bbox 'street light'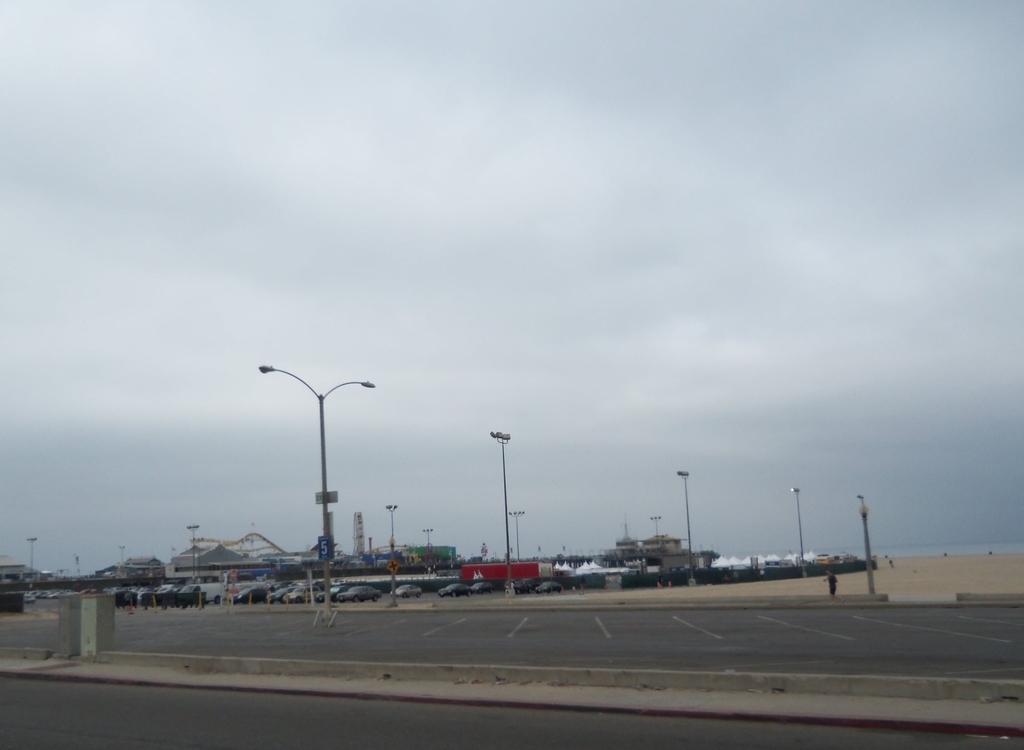
651:514:664:548
